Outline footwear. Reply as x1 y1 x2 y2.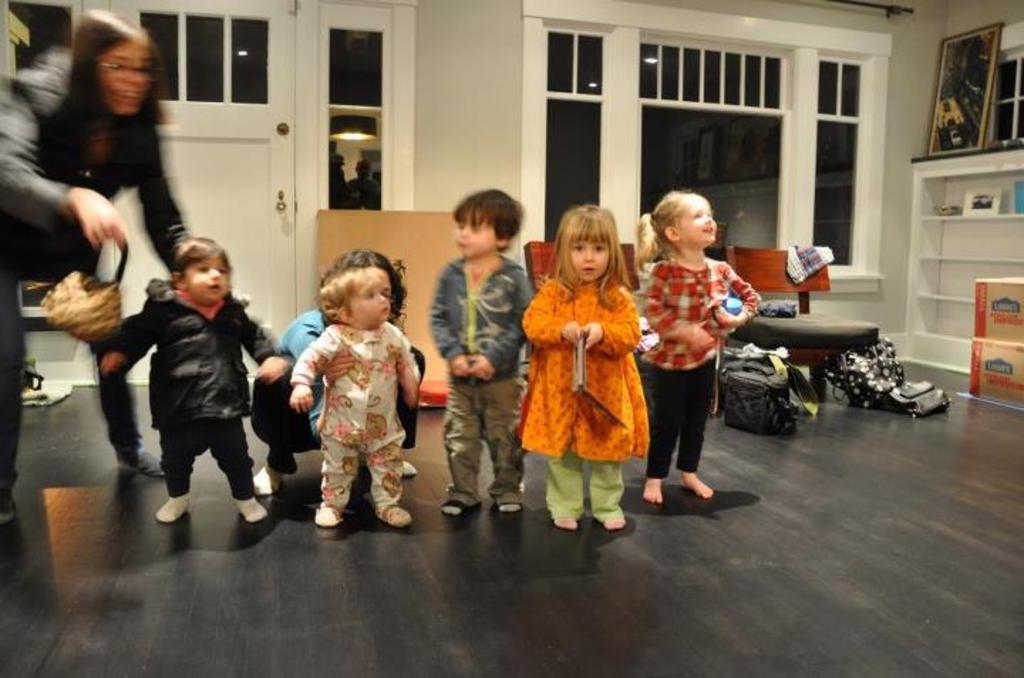
0 488 14 522.
